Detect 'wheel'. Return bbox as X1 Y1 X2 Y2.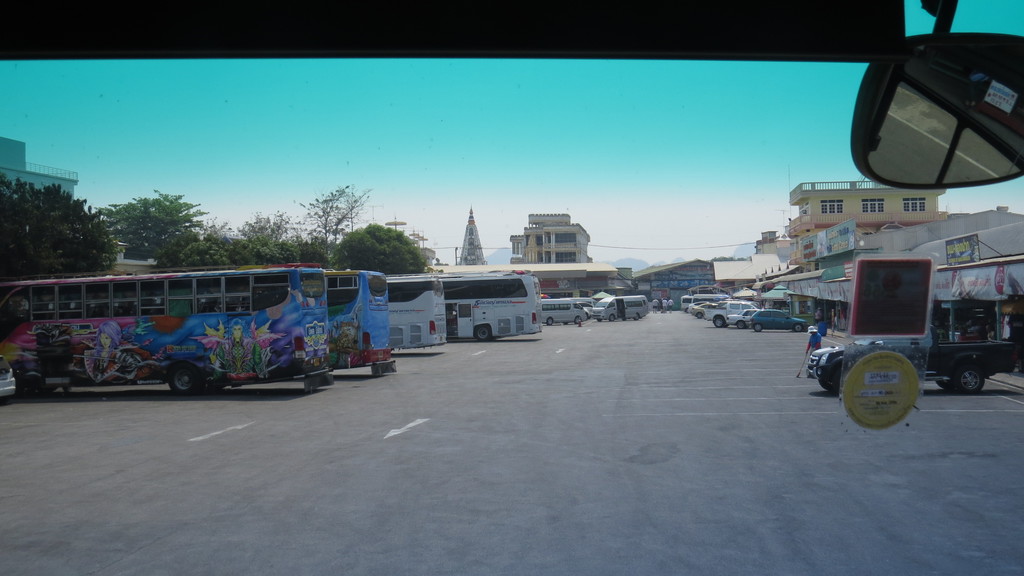
697 312 702 319.
